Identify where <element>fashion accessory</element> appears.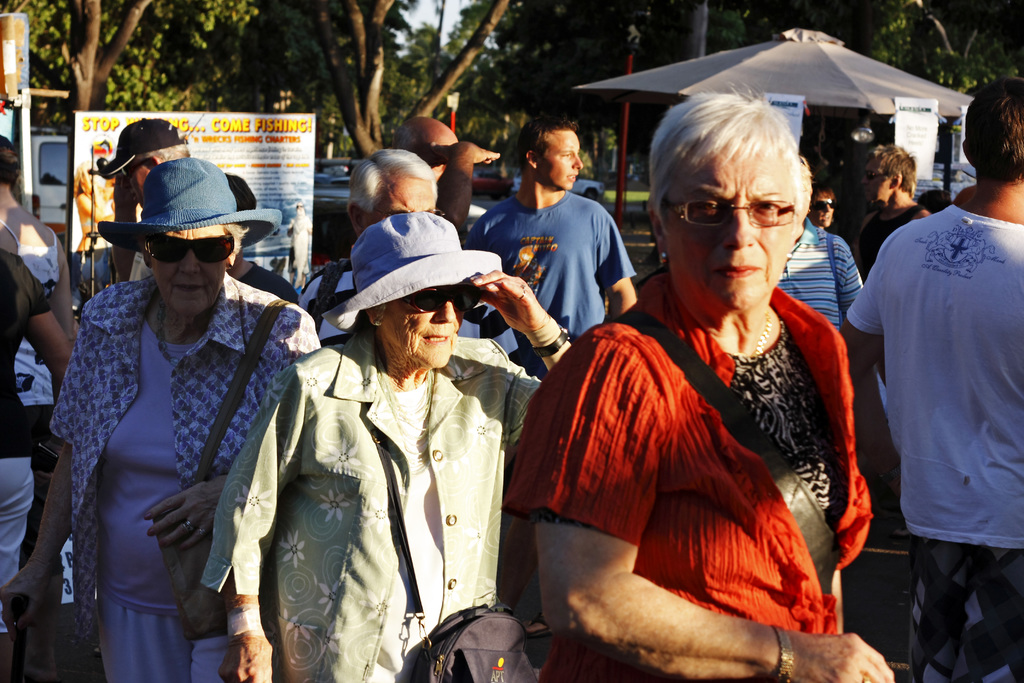
Appears at {"x1": 520, "y1": 283, "x2": 525, "y2": 299}.
